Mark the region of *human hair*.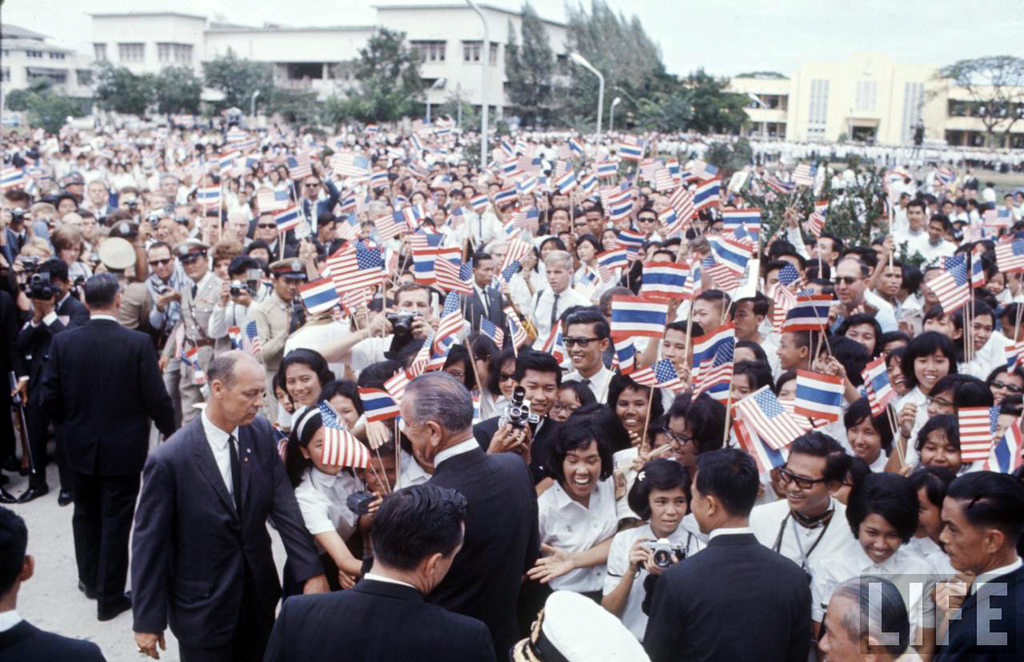
Region: locate(541, 416, 615, 489).
